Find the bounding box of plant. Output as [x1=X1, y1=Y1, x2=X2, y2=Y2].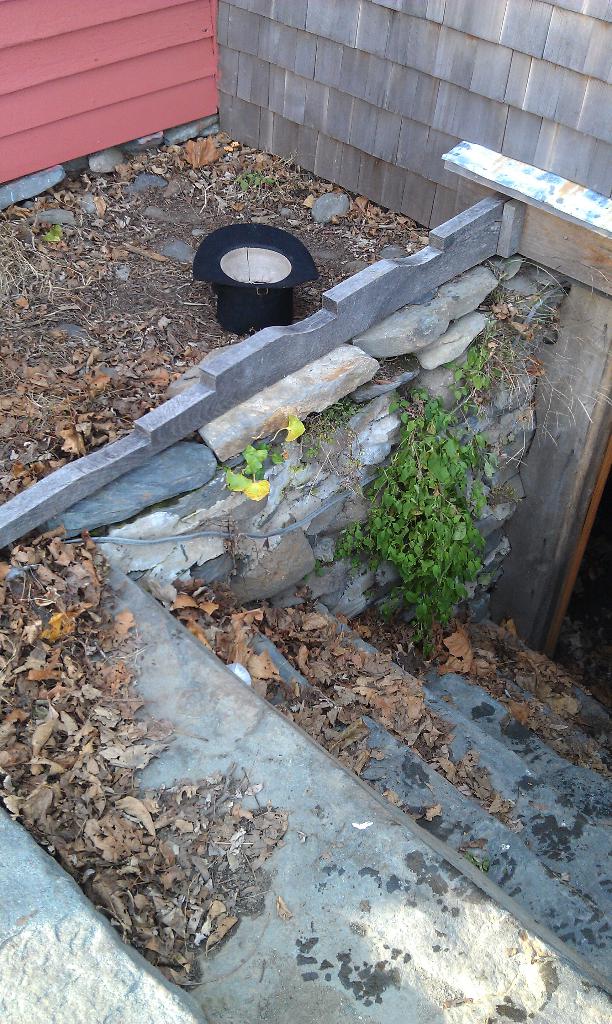
[x1=325, y1=392, x2=362, y2=426].
